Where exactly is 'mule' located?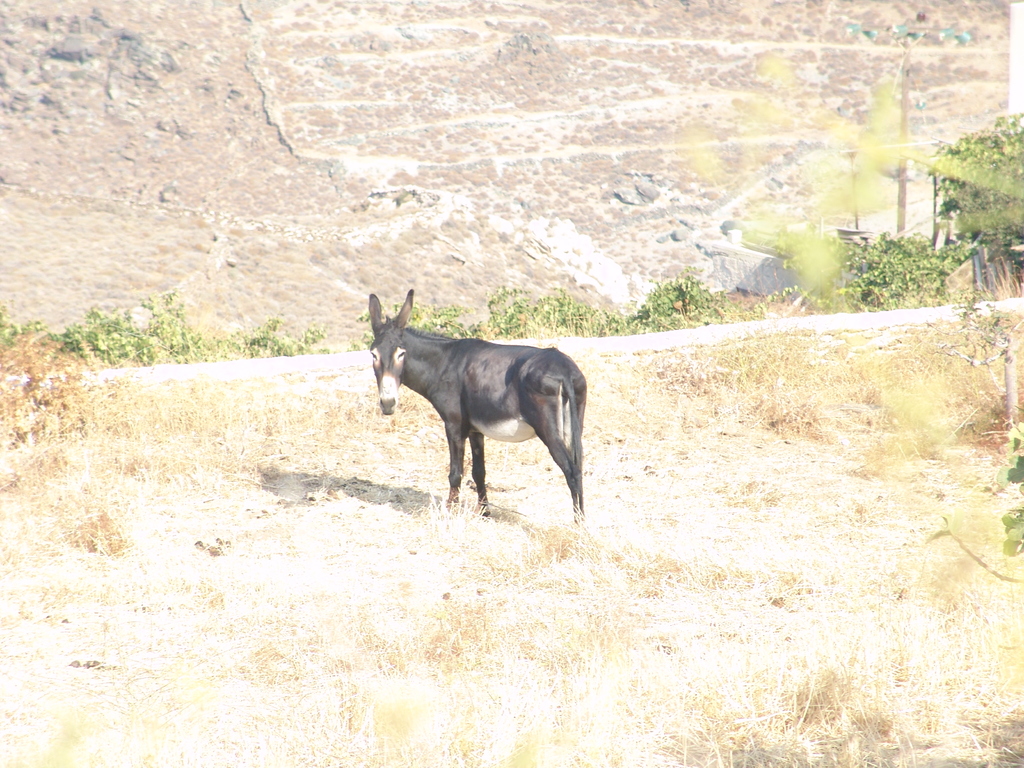
Its bounding box is Rect(341, 286, 603, 522).
